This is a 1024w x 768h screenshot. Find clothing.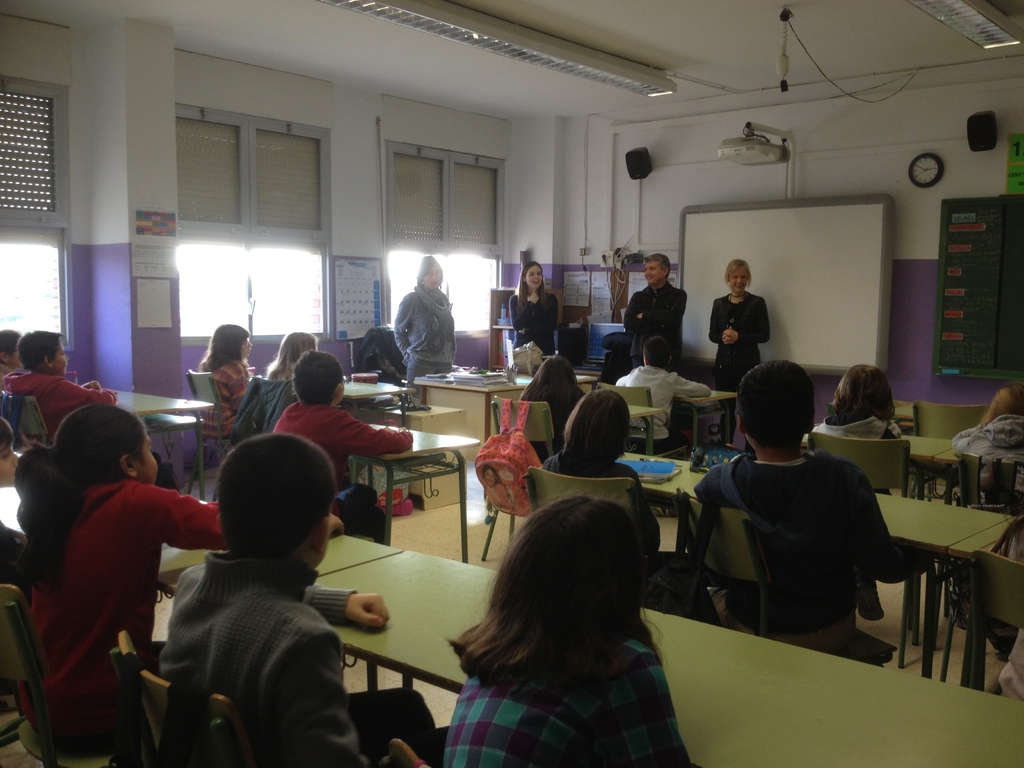
Bounding box: [955, 408, 1023, 471].
